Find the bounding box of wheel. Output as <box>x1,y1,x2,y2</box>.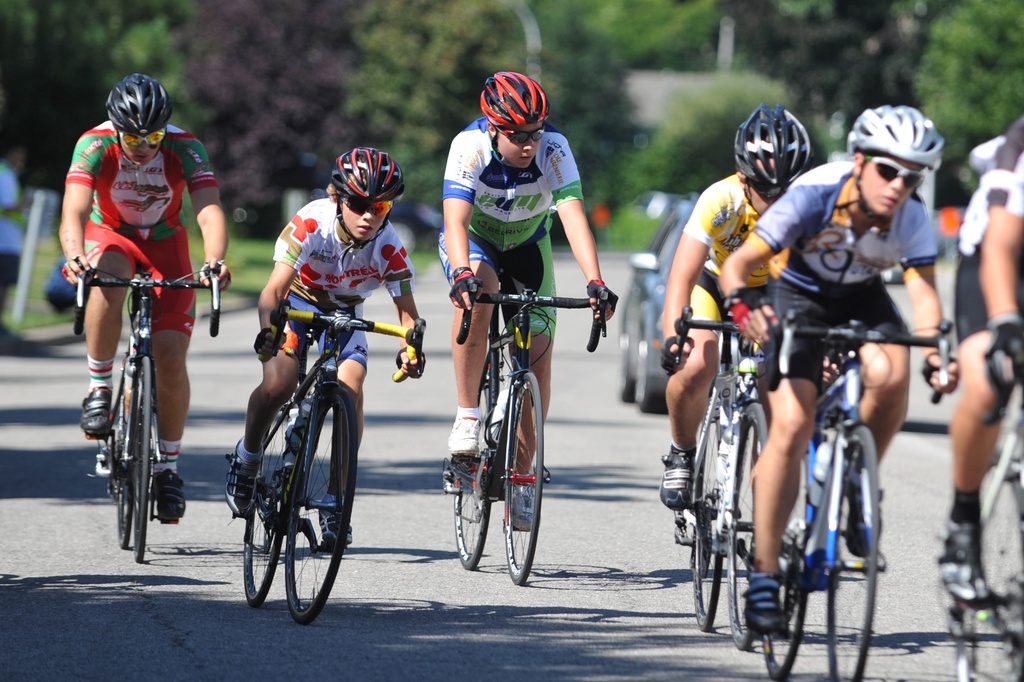
<box>282,377,361,624</box>.
